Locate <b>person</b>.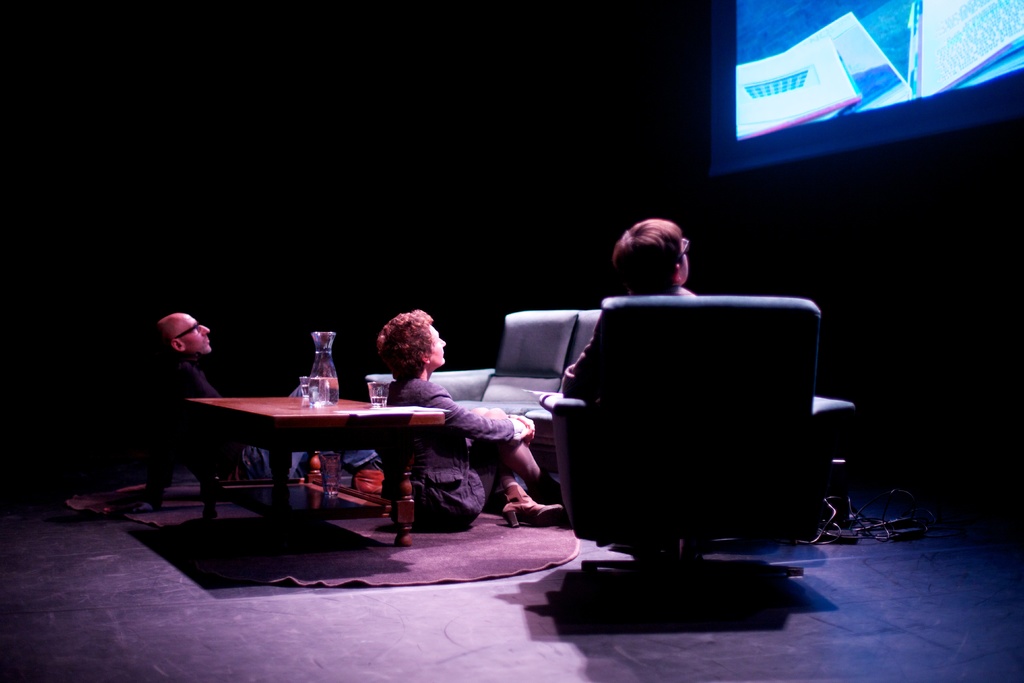
Bounding box: x1=375, y1=308, x2=560, y2=522.
